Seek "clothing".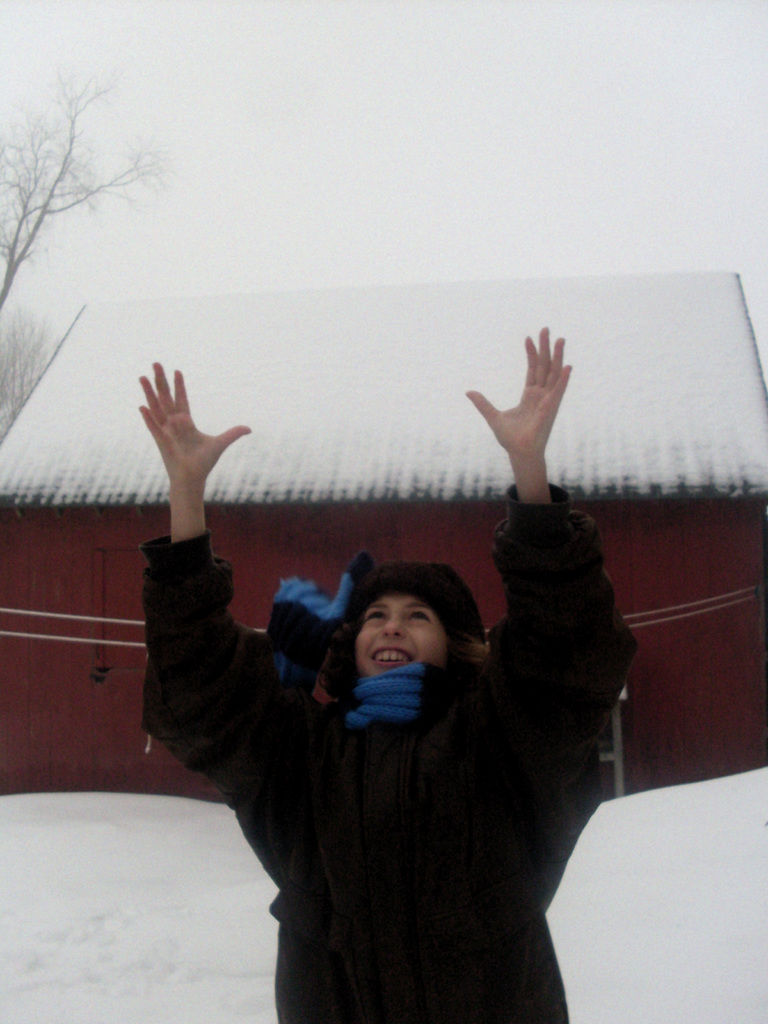
Rect(118, 375, 649, 987).
